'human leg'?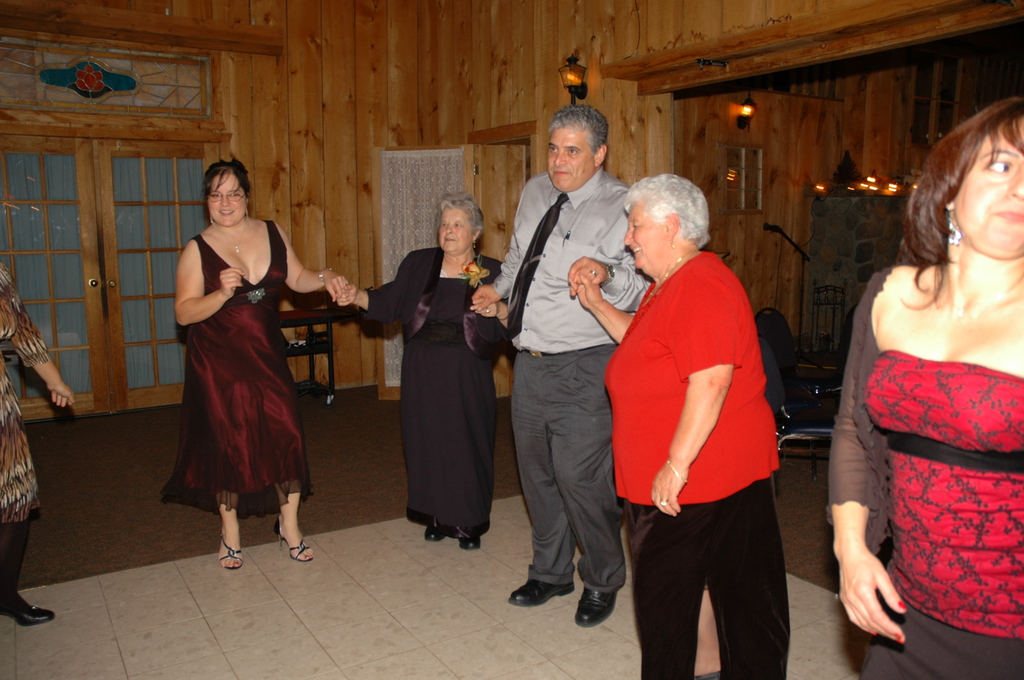
locate(502, 343, 623, 622)
